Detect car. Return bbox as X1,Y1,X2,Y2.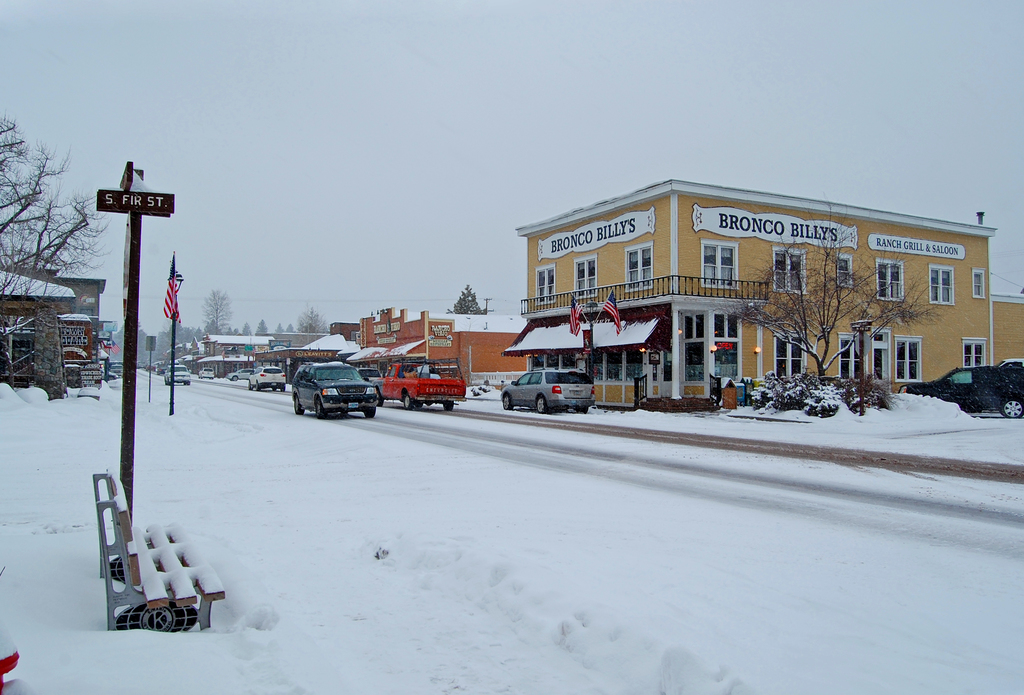
251,369,284,390.
